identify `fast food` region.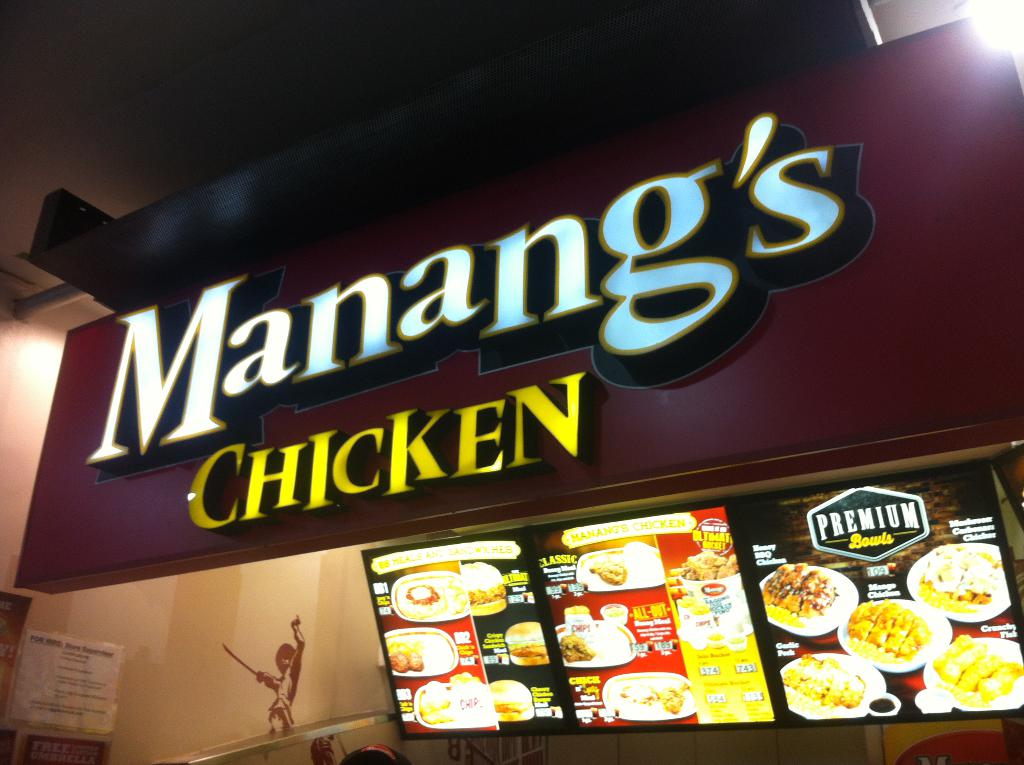
Region: 774, 565, 840, 607.
